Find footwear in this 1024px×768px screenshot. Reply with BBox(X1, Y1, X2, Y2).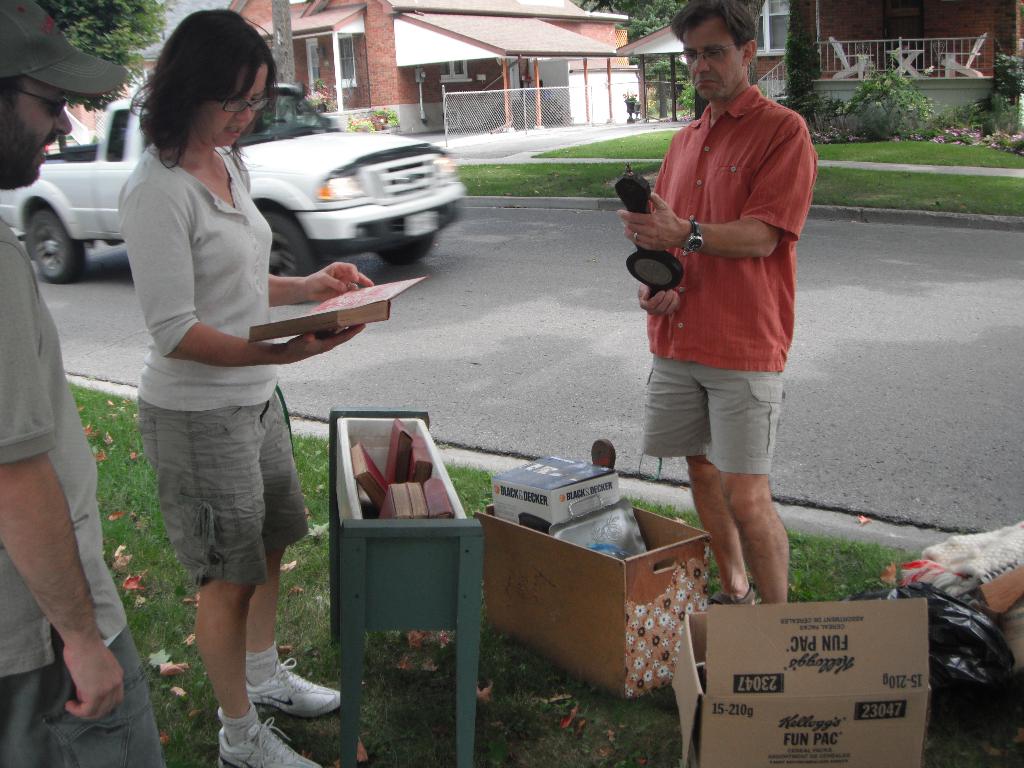
BBox(714, 588, 757, 606).
